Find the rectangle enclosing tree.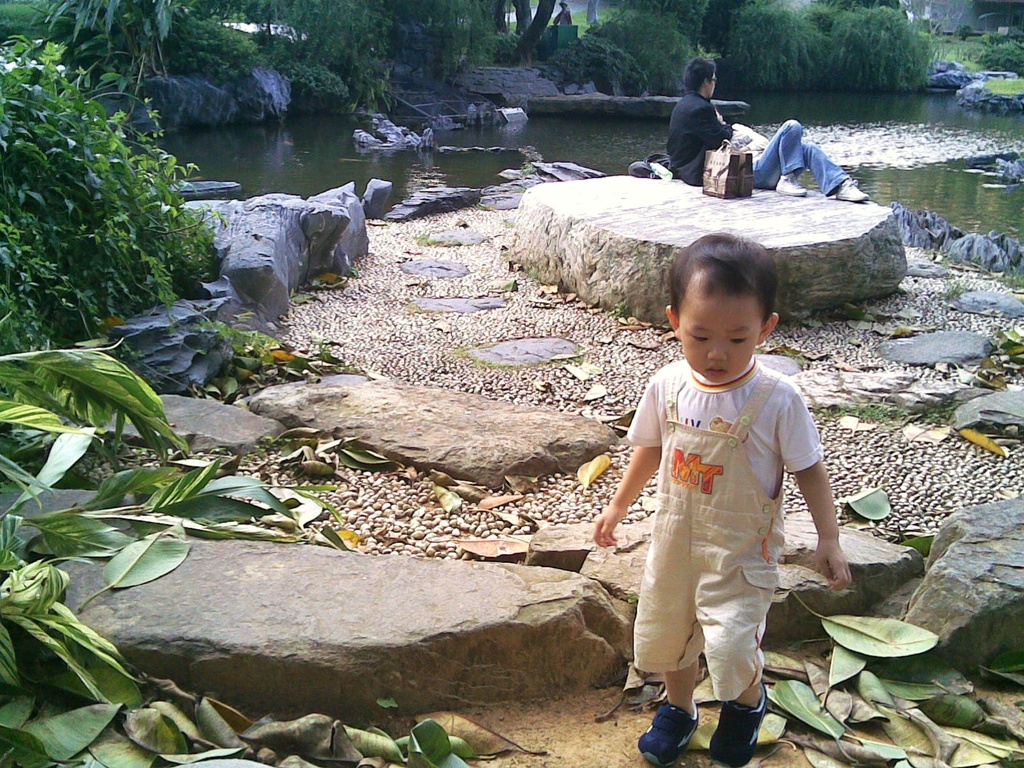
crop(440, 0, 556, 65).
